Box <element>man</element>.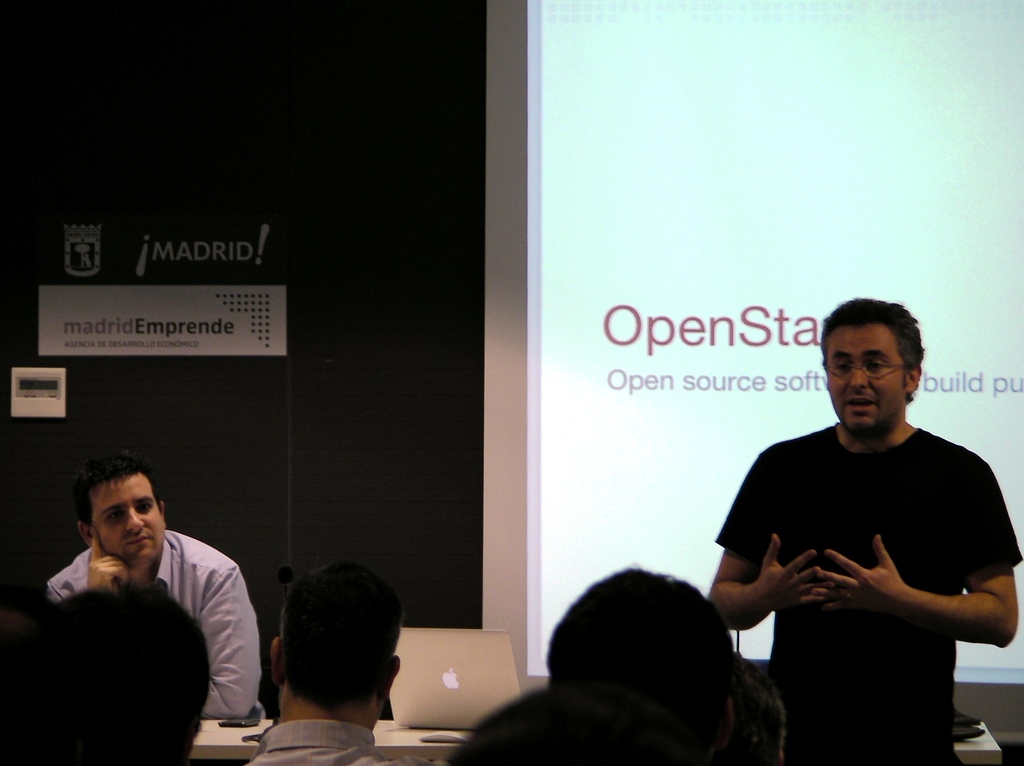
[x1=244, y1=561, x2=435, y2=765].
